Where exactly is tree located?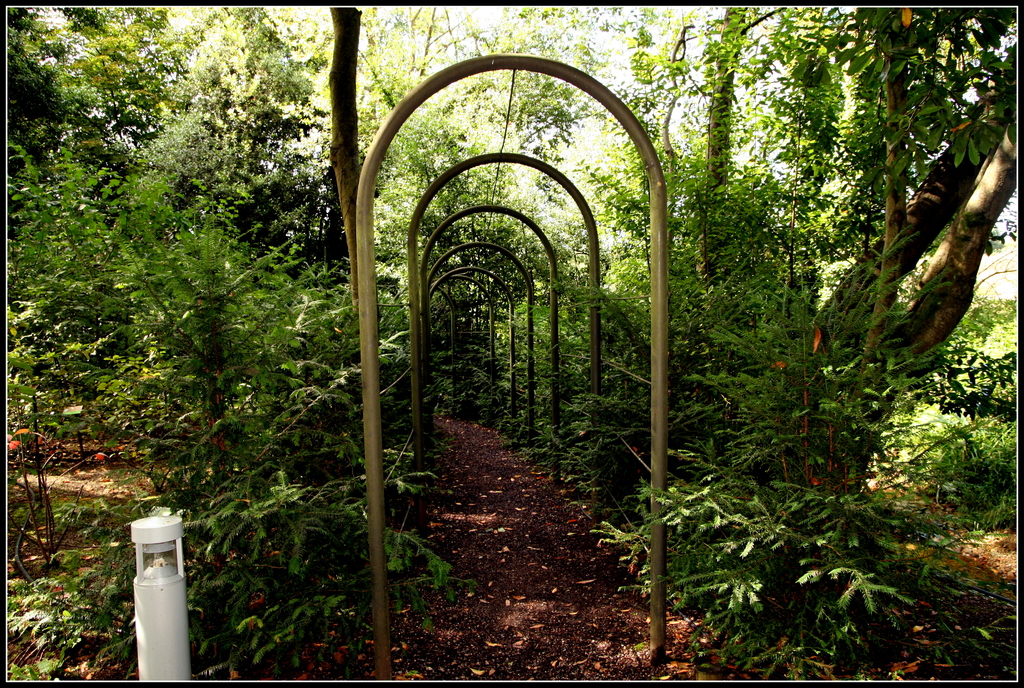
Its bounding box is [left=439, top=0, right=617, bottom=218].
